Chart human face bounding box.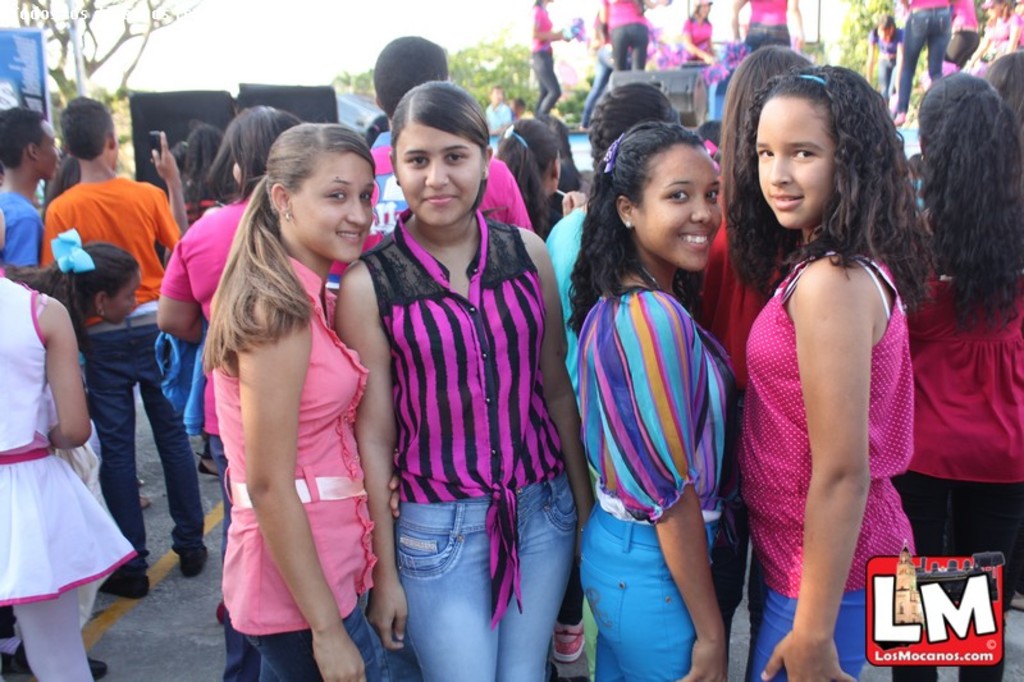
Charted: box=[755, 91, 847, 225].
